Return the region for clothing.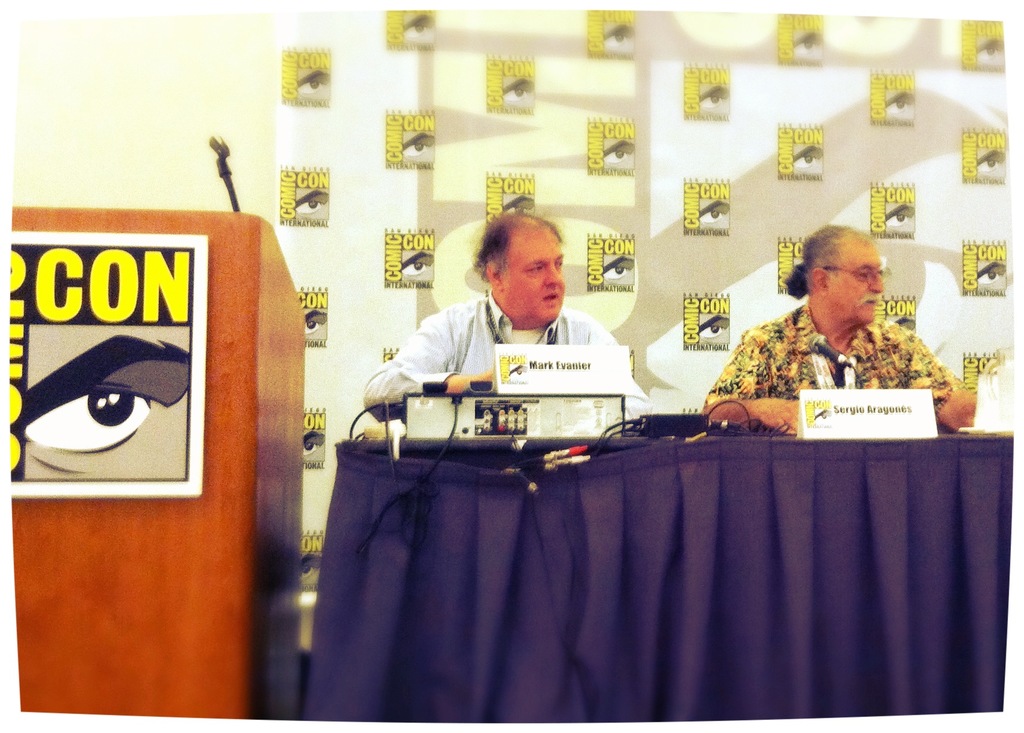
l=360, t=287, r=655, b=424.
